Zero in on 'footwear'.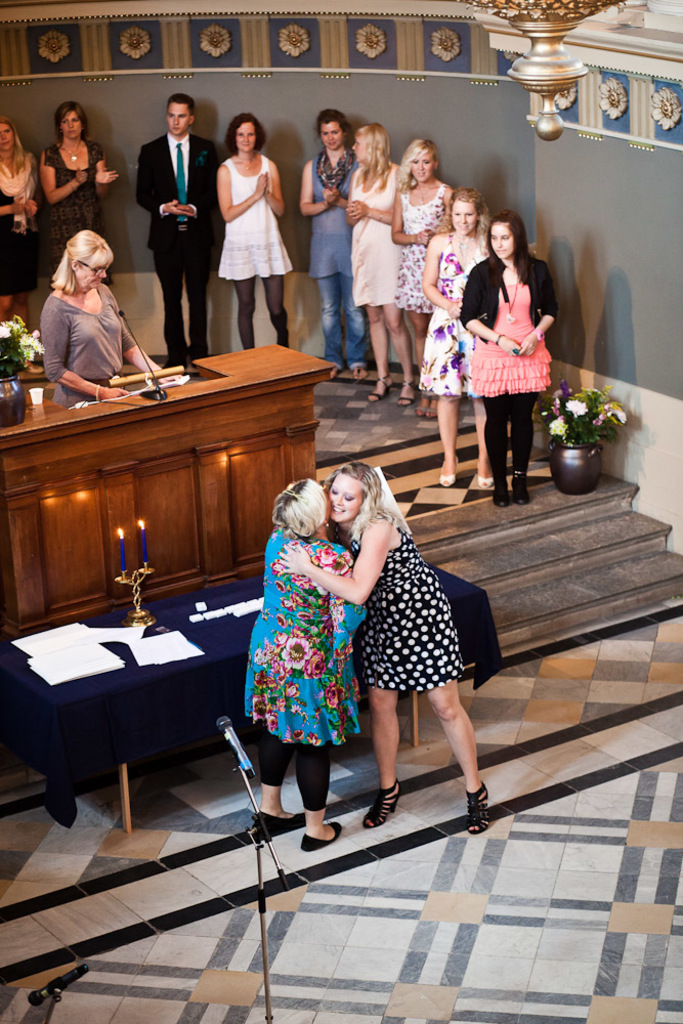
Zeroed in: left=365, top=372, right=400, bottom=403.
